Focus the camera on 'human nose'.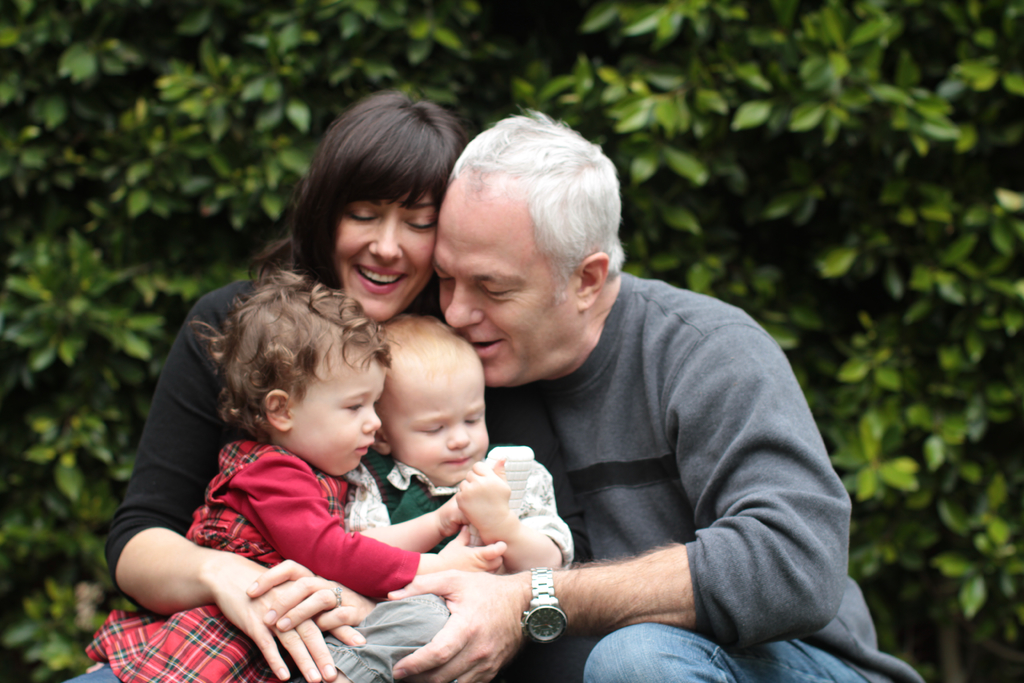
Focus region: left=367, top=215, right=404, bottom=263.
